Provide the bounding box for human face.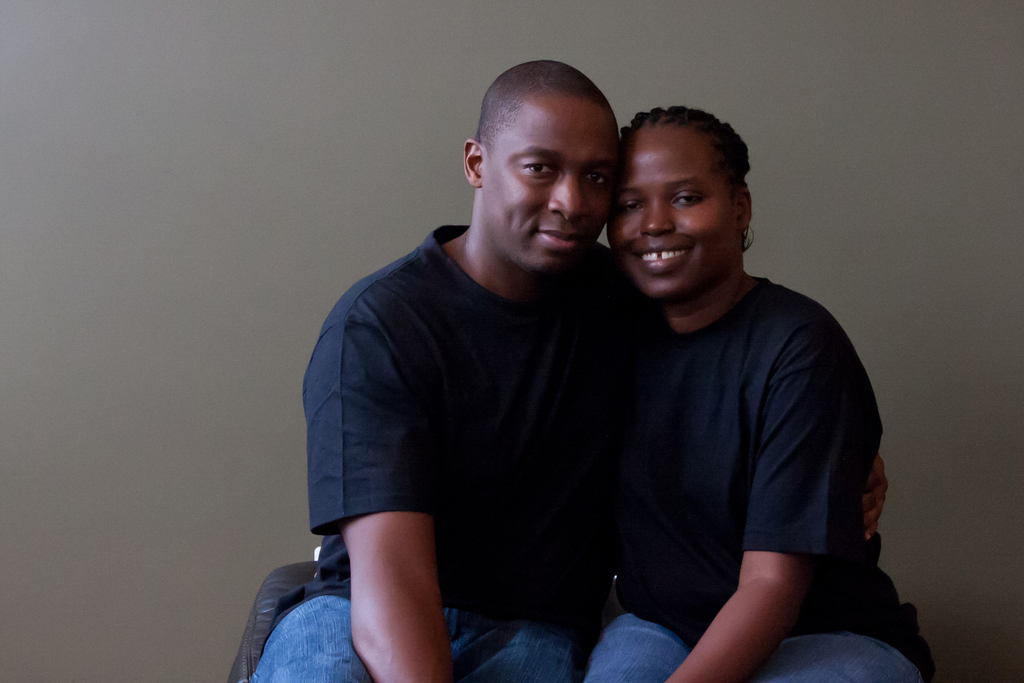
[481,92,616,270].
